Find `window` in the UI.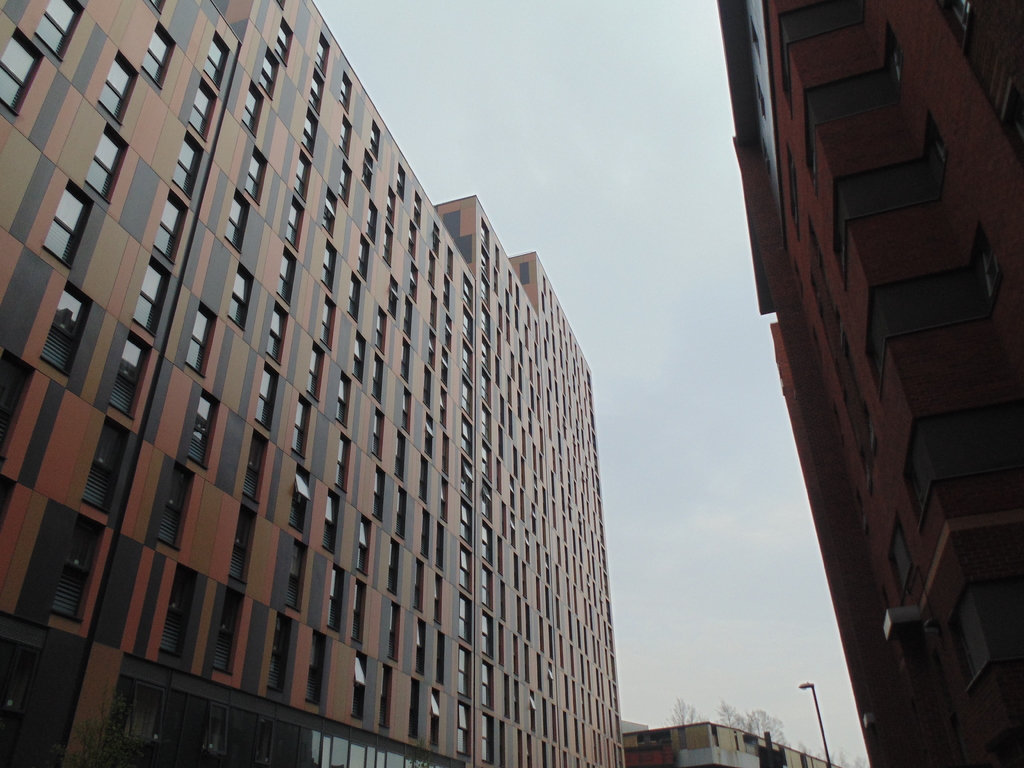
UI element at crop(254, 724, 276, 767).
